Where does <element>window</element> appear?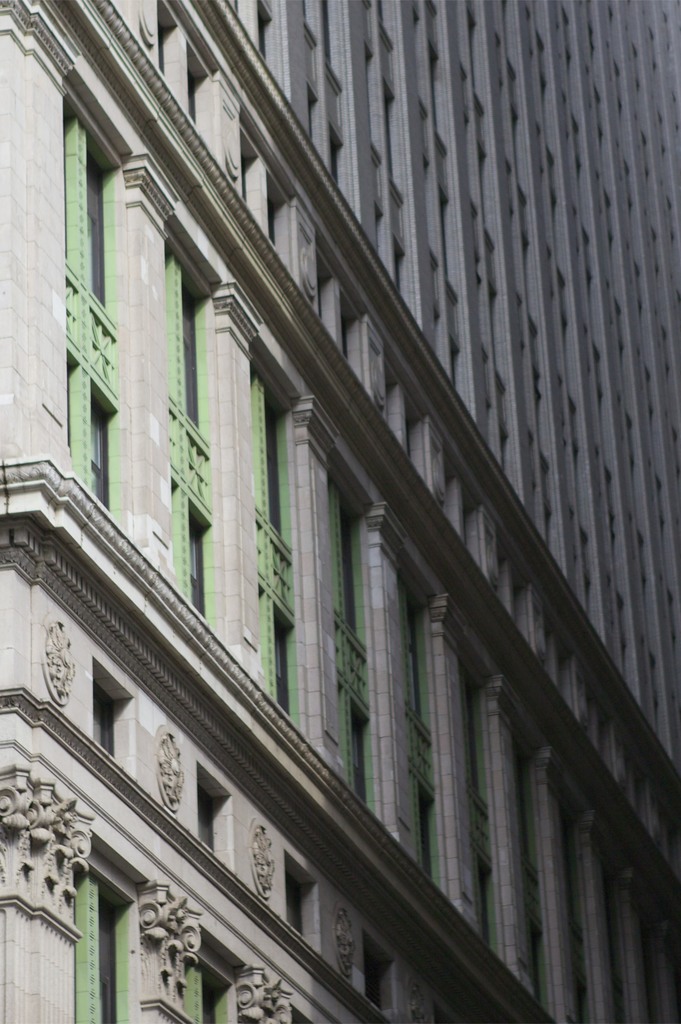
Appears at region(432, 1009, 454, 1023).
